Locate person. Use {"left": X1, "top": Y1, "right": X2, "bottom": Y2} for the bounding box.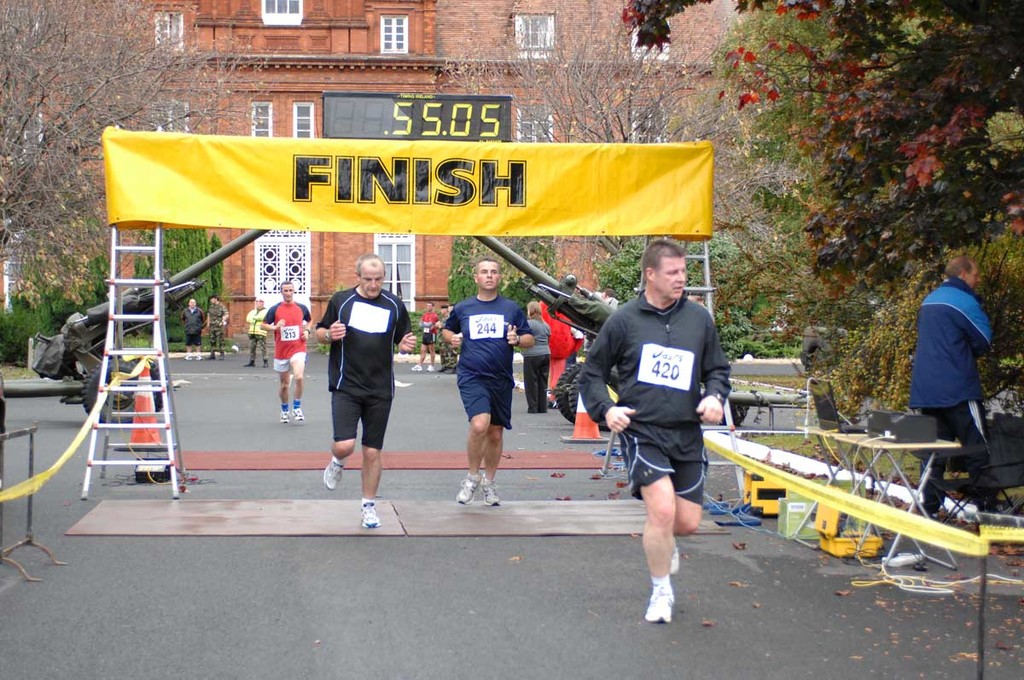
{"left": 905, "top": 253, "right": 1021, "bottom": 520}.
